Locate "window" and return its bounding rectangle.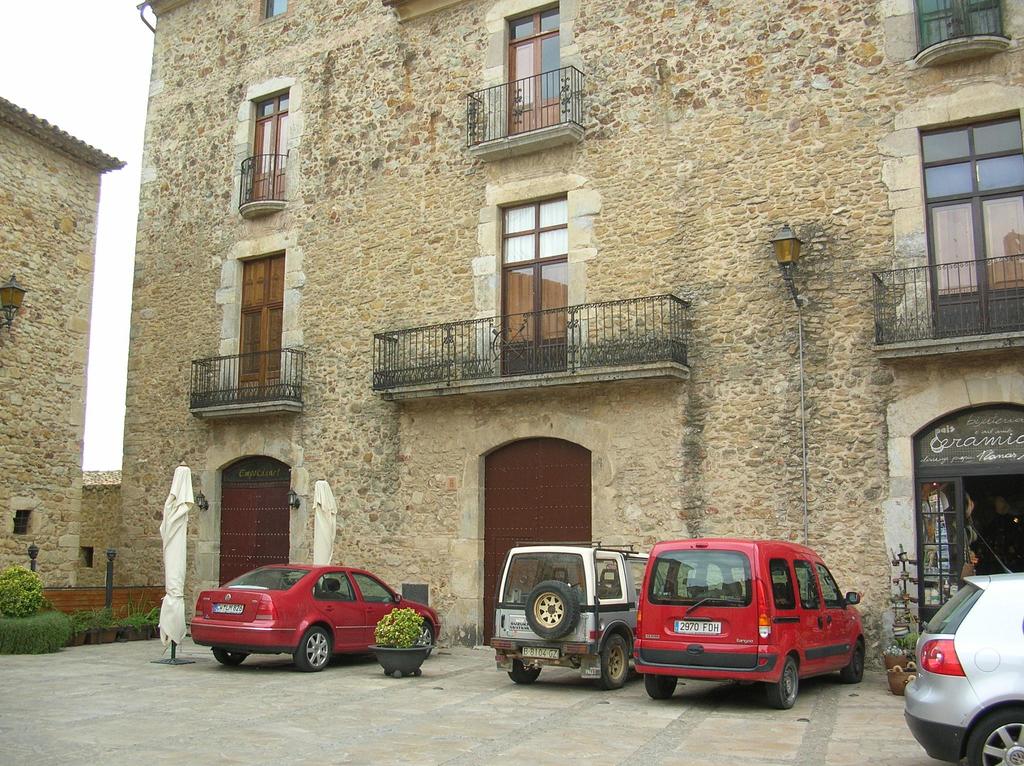
crop(910, 0, 1013, 70).
